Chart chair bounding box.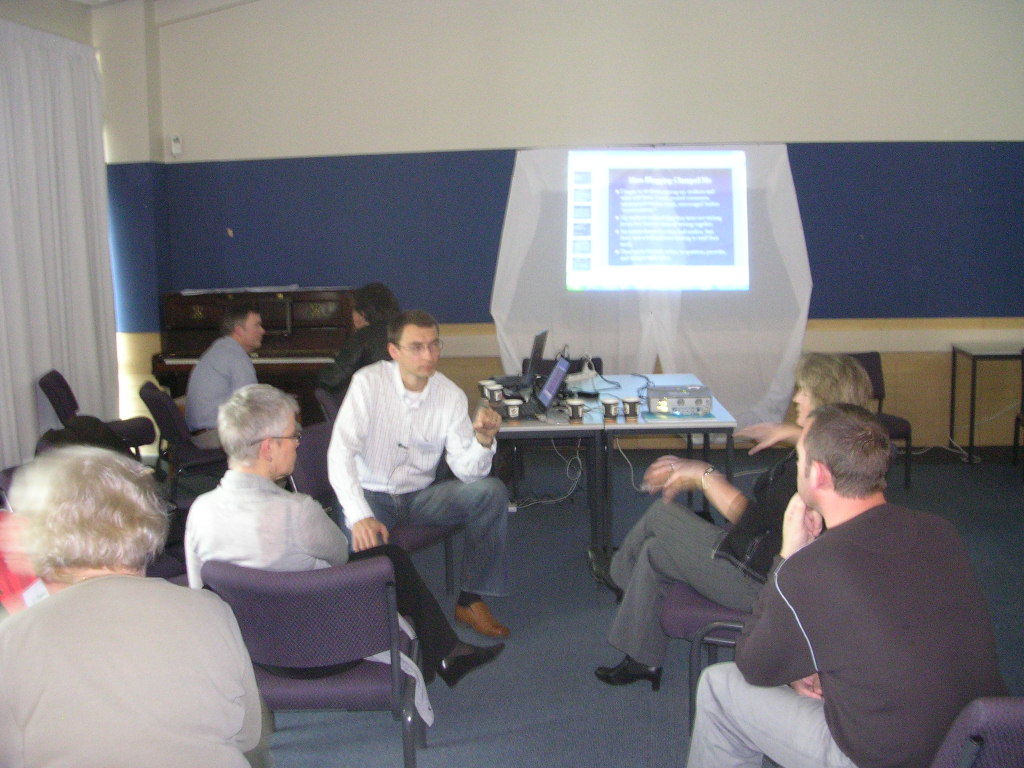
Charted: x1=510, y1=355, x2=603, y2=489.
